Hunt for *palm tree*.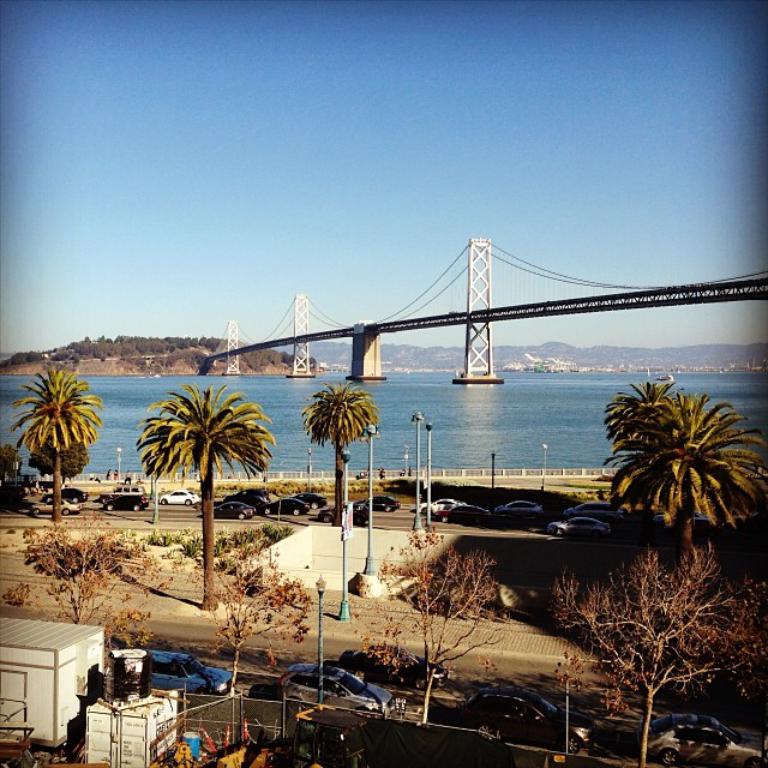
Hunted down at pyautogui.locateOnScreen(137, 383, 266, 596).
